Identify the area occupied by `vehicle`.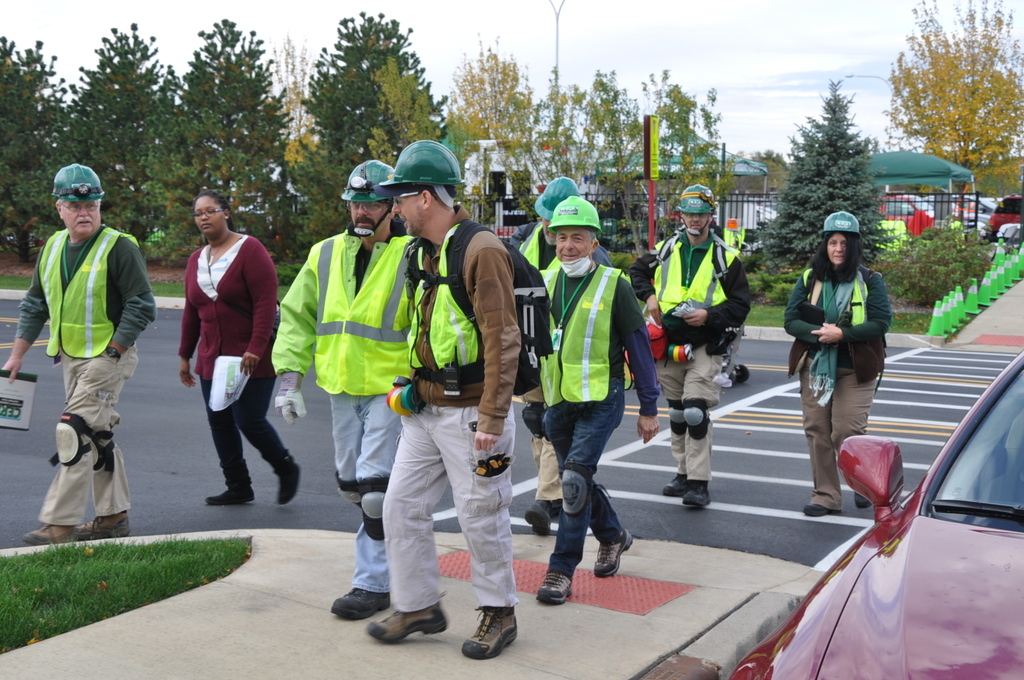
Area: <box>744,407,1023,652</box>.
